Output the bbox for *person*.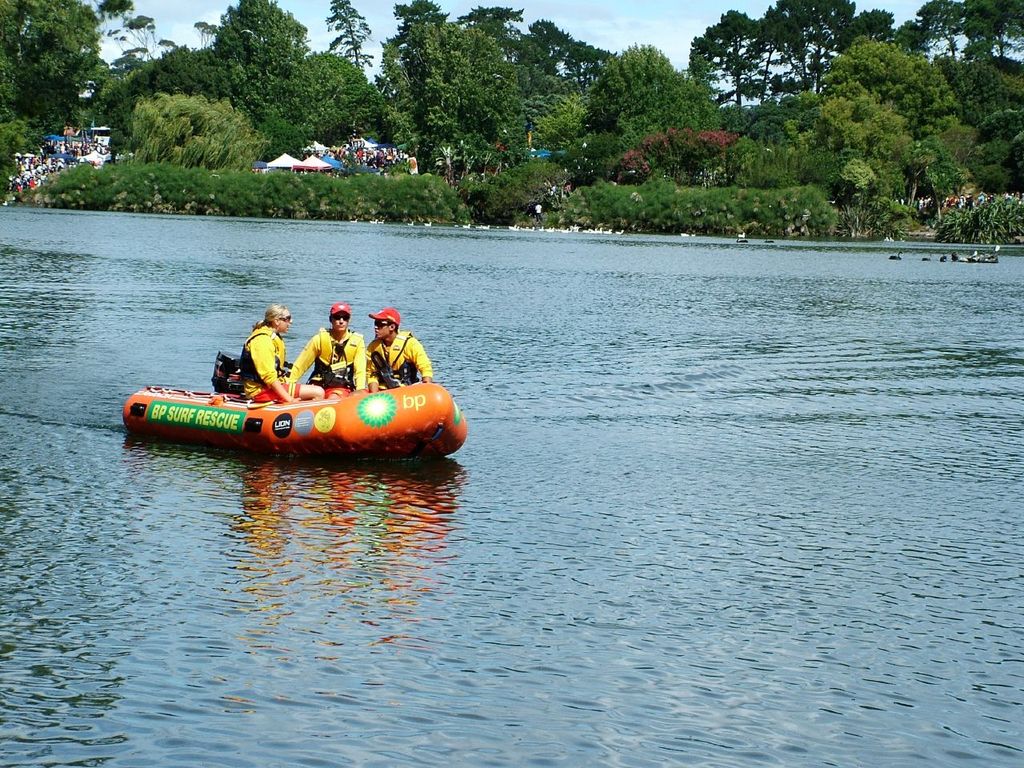
box(288, 297, 372, 402).
